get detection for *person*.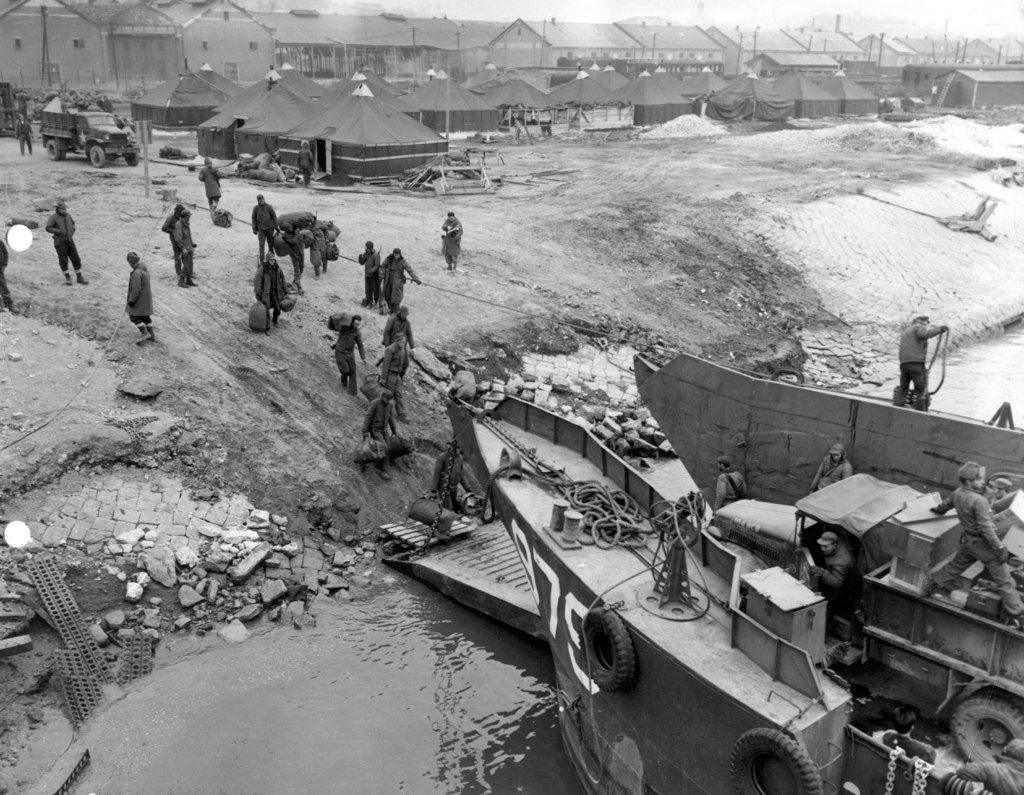
Detection: (left=124, top=252, right=158, bottom=349).
